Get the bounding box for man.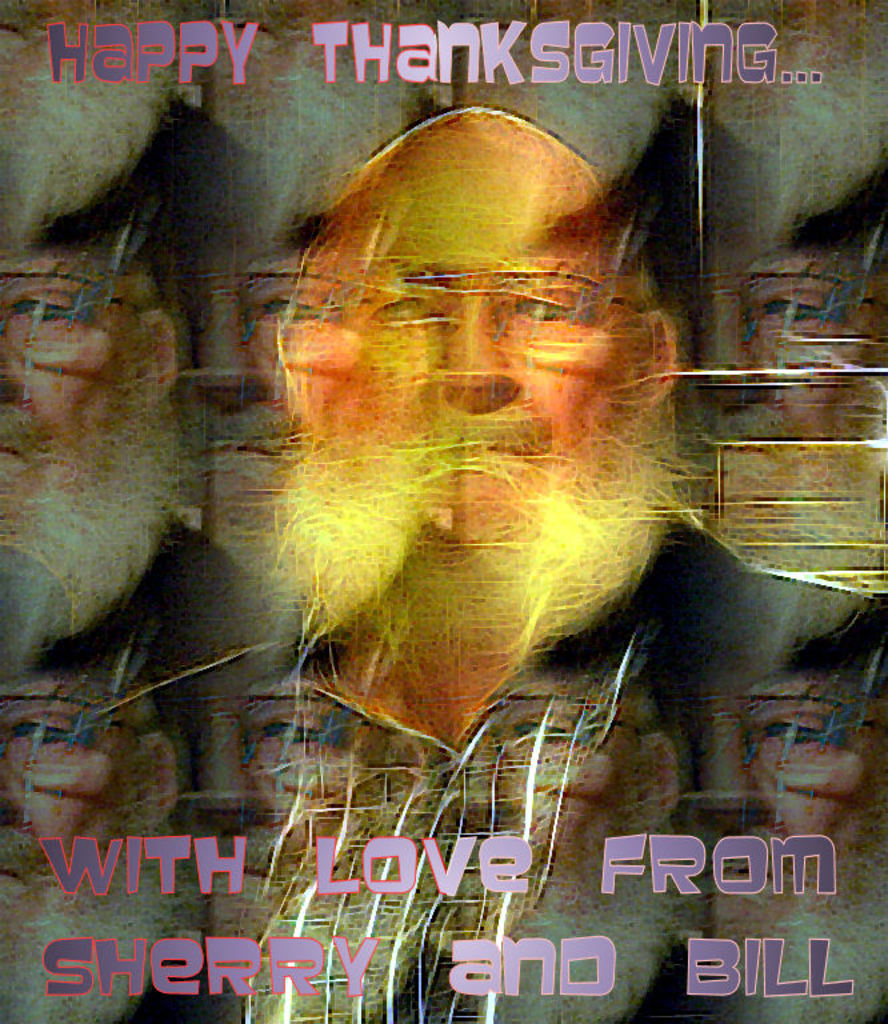
Rect(196, 649, 449, 1023).
